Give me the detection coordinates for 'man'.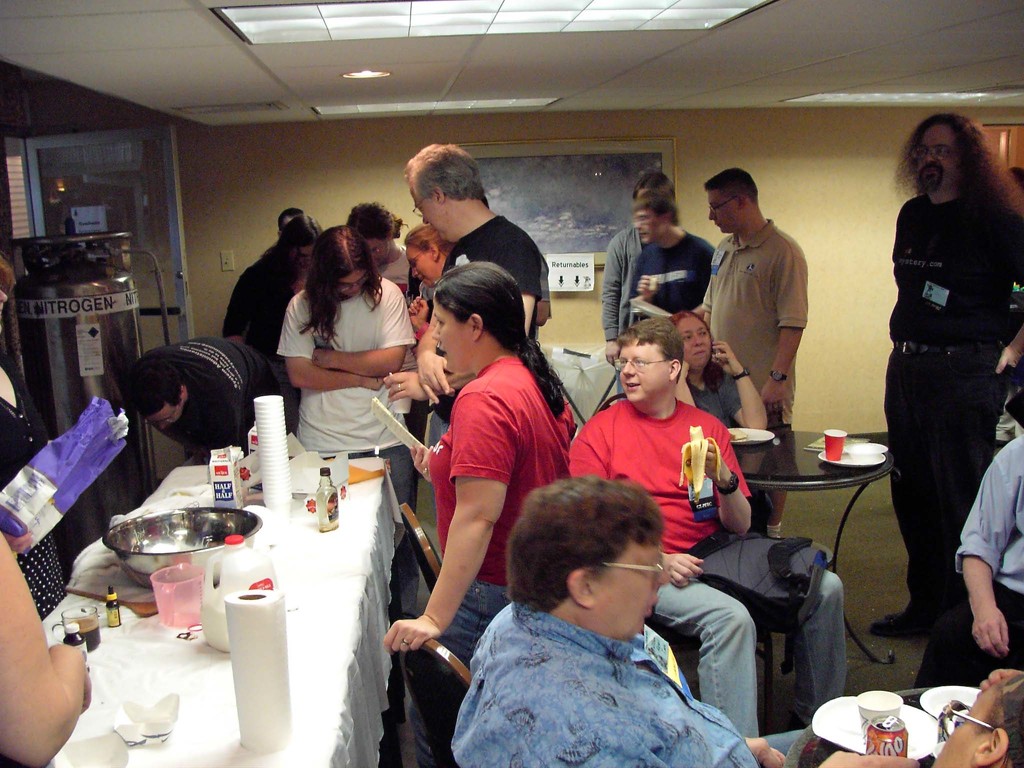
x1=442 y1=477 x2=801 y2=766.
